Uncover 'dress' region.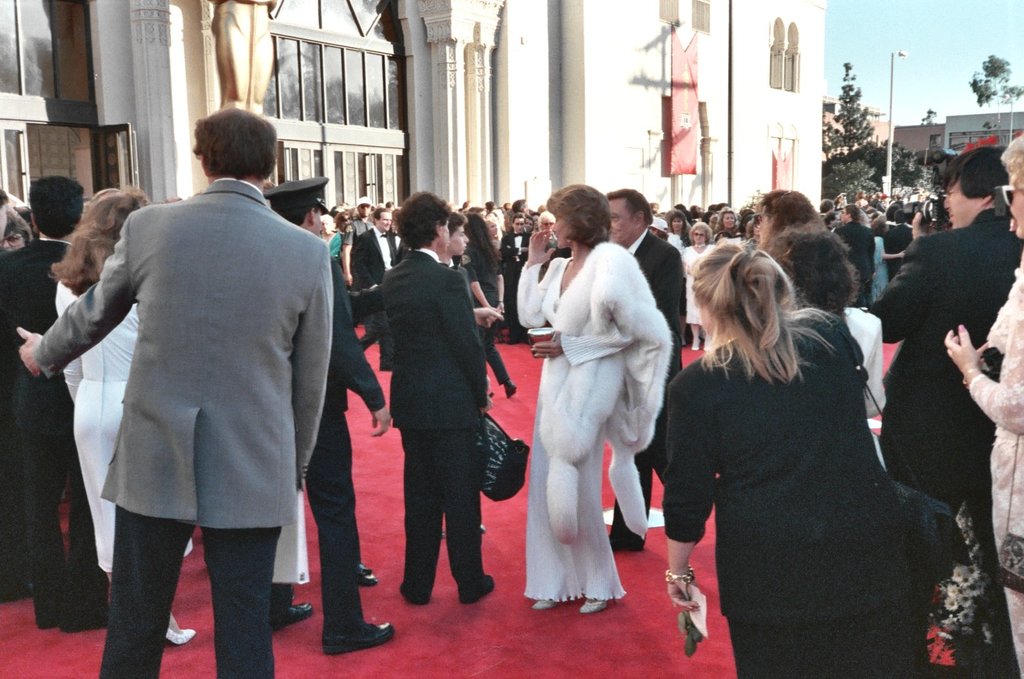
Uncovered: Rect(680, 245, 715, 321).
